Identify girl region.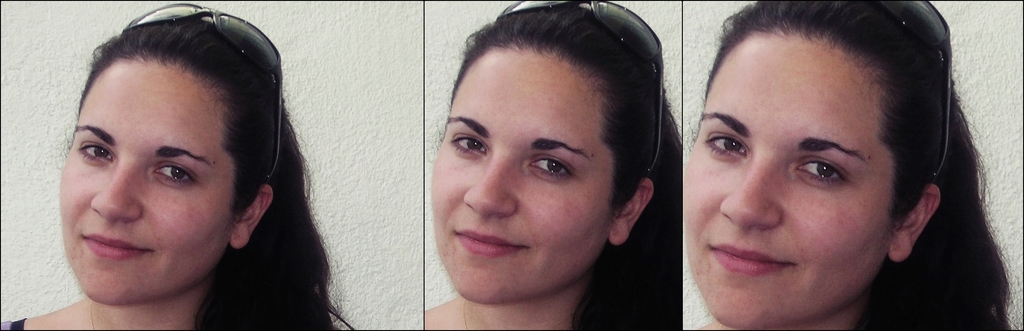
Region: [x1=0, y1=13, x2=354, y2=330].
